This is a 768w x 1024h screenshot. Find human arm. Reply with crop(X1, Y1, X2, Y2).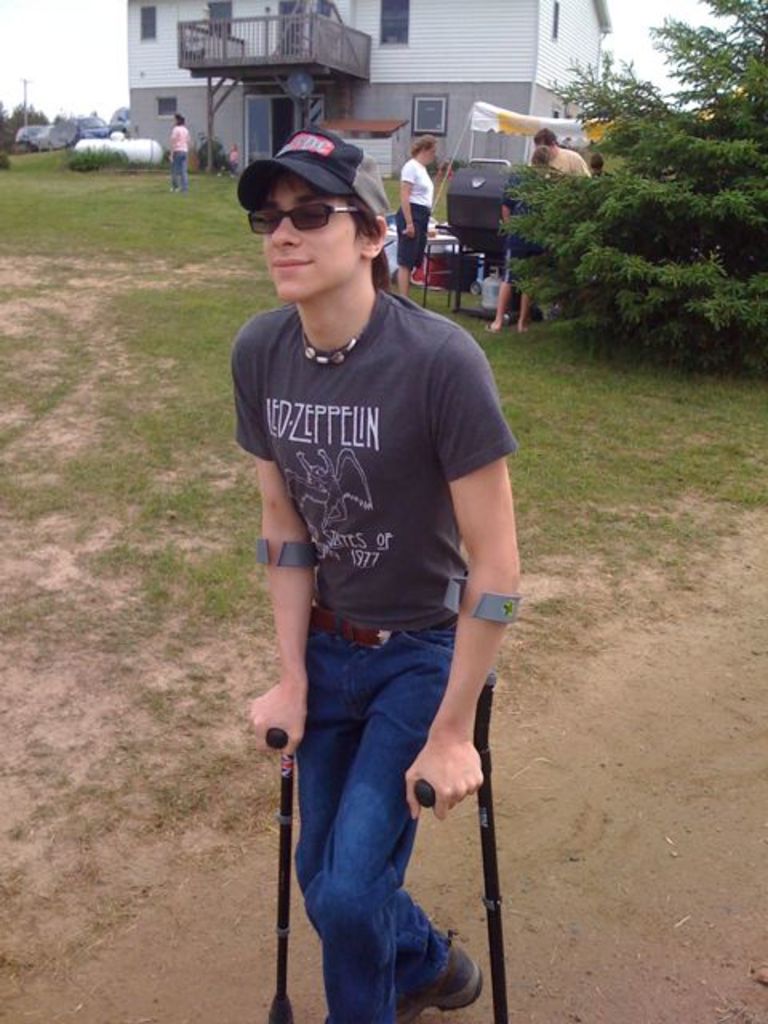
crop(166, 131, 181, 149).
